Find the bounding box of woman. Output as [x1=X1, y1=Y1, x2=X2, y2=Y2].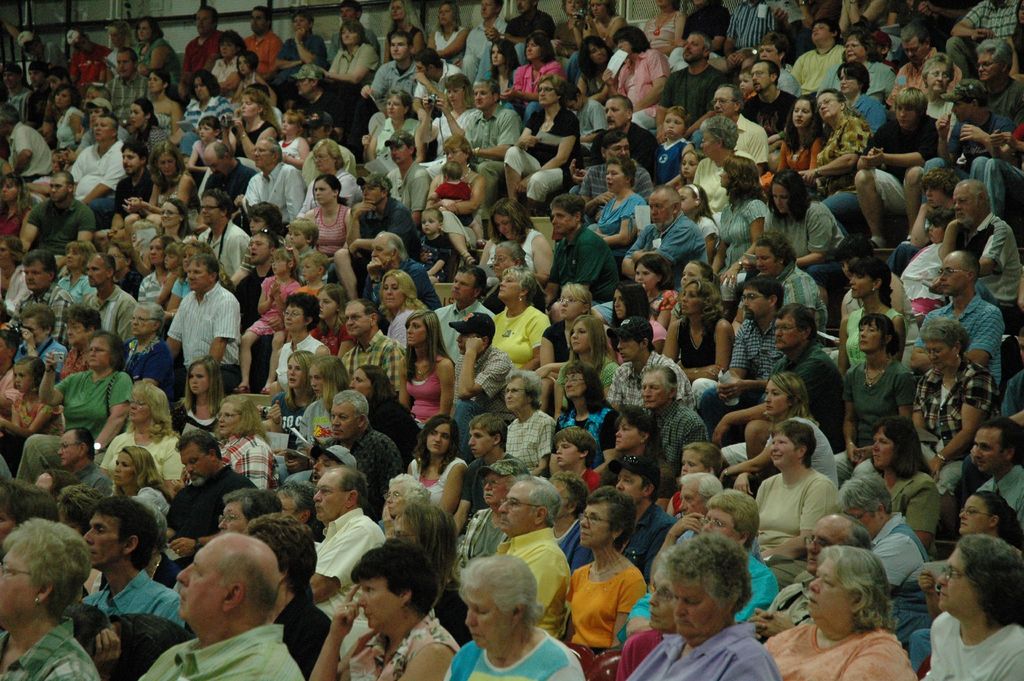
[x1=35, y1=329, x2=136, y2=450].
